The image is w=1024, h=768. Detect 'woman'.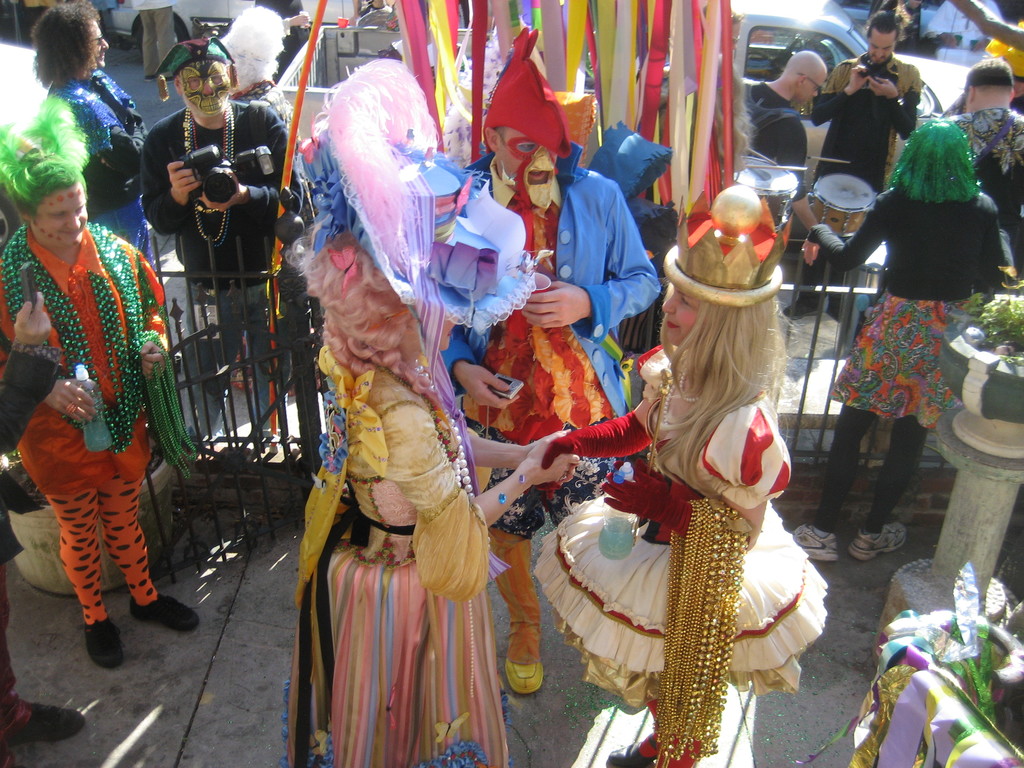
Detection: select_region(785, 117, 1014, 564).
